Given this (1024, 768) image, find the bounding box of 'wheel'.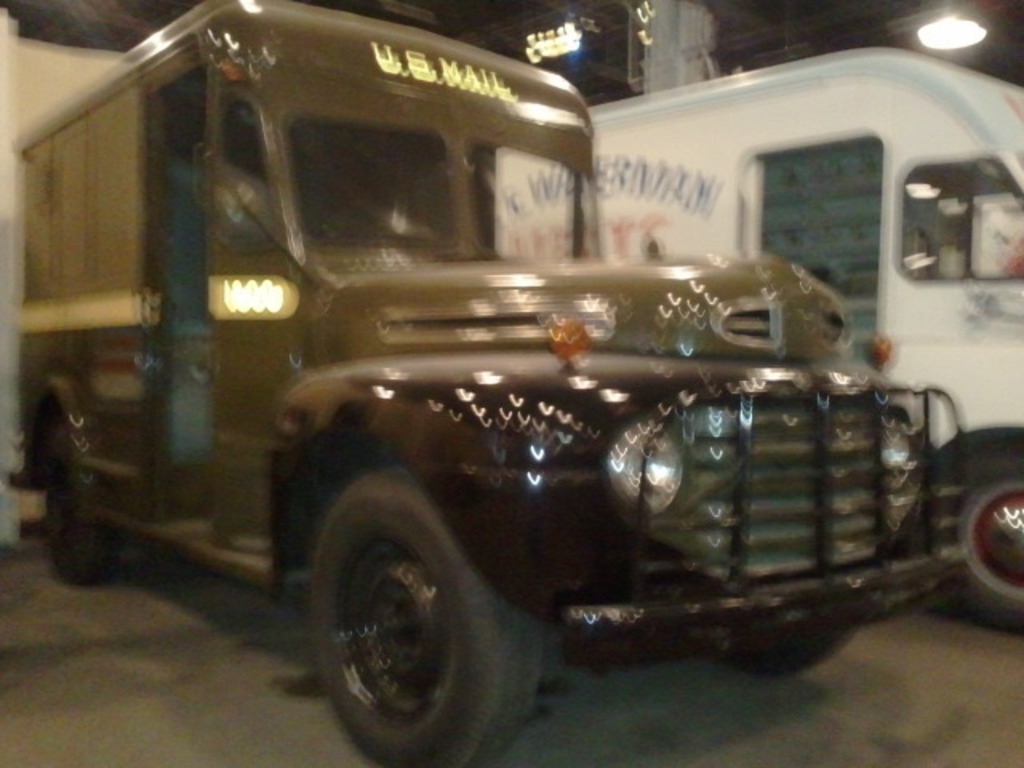
select_region(717, 619, 858, 677).
